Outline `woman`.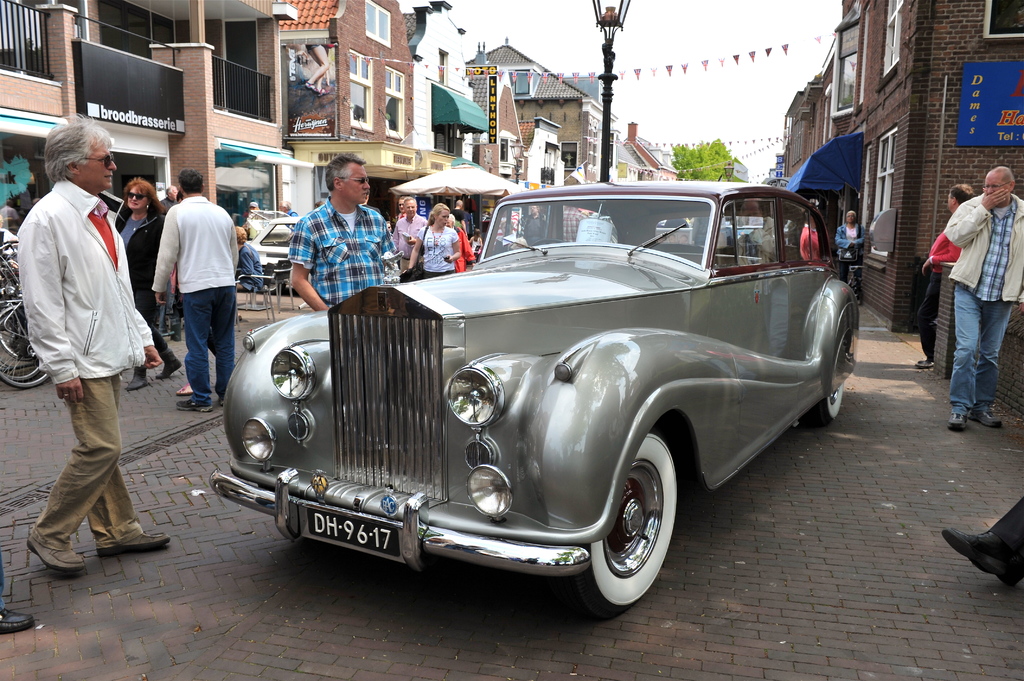
Outline: 447/212/478/275.
